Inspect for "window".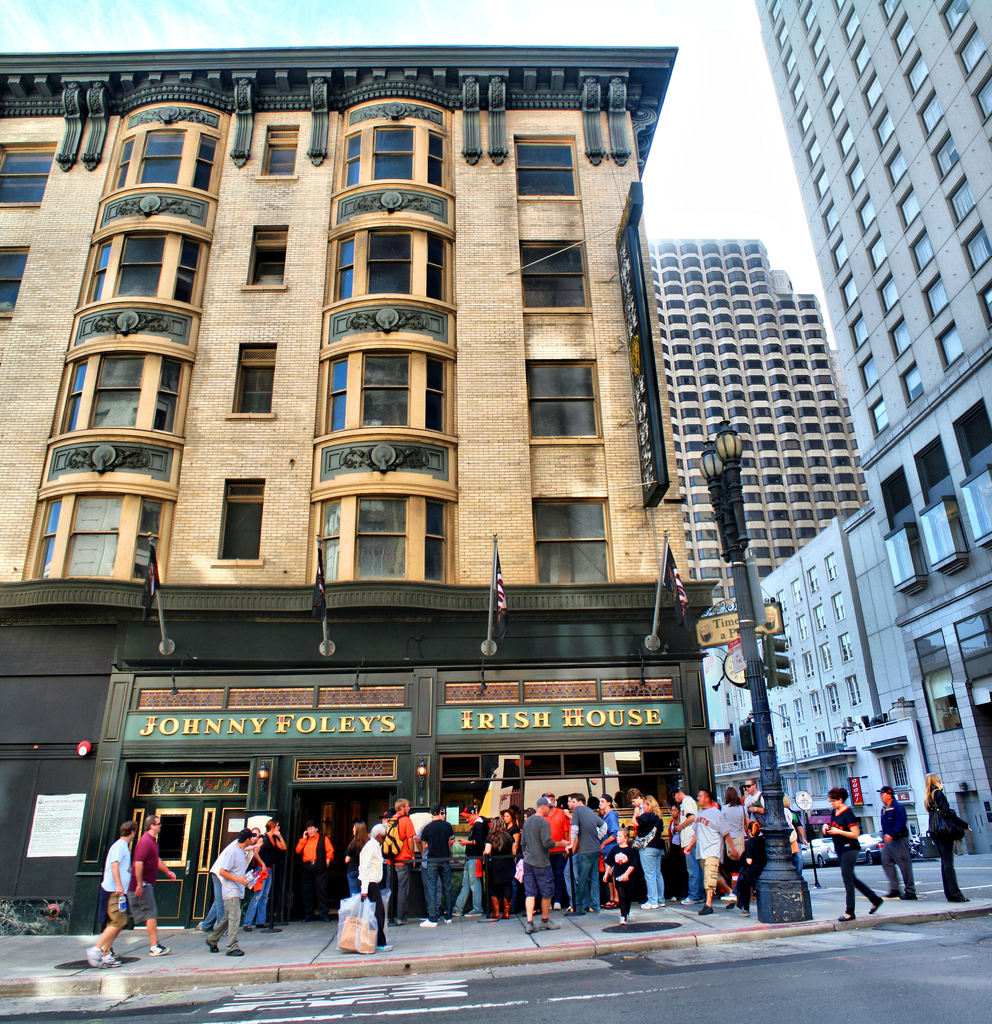
Inspection: (x1=886, y1=525, x2=917, y2=590).
